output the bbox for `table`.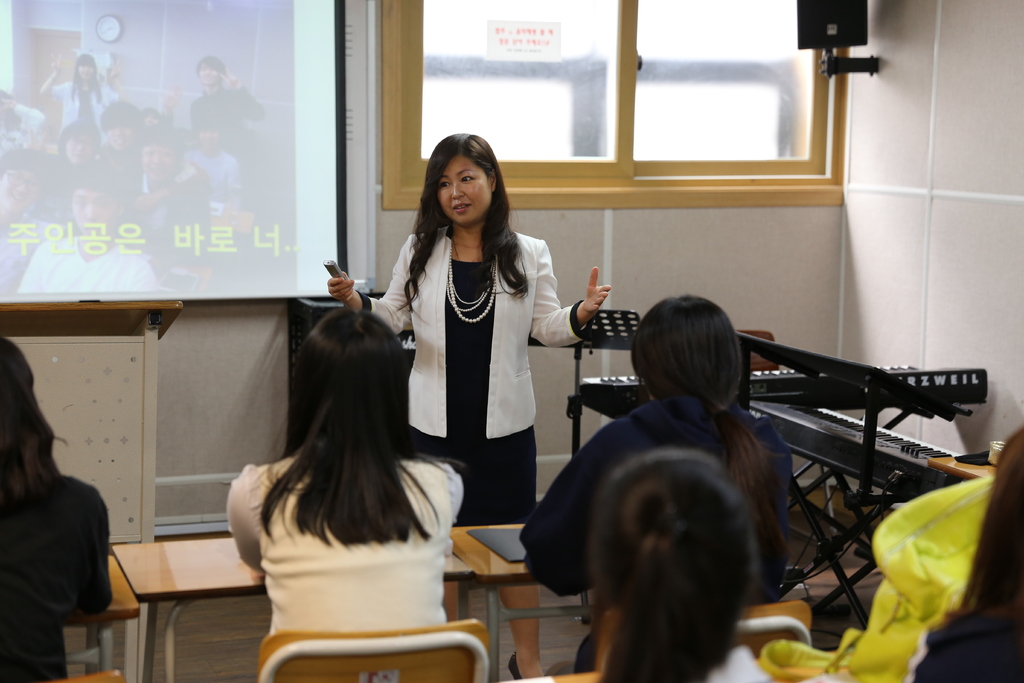
(left=47, top=551, right=141, bottom=682).
